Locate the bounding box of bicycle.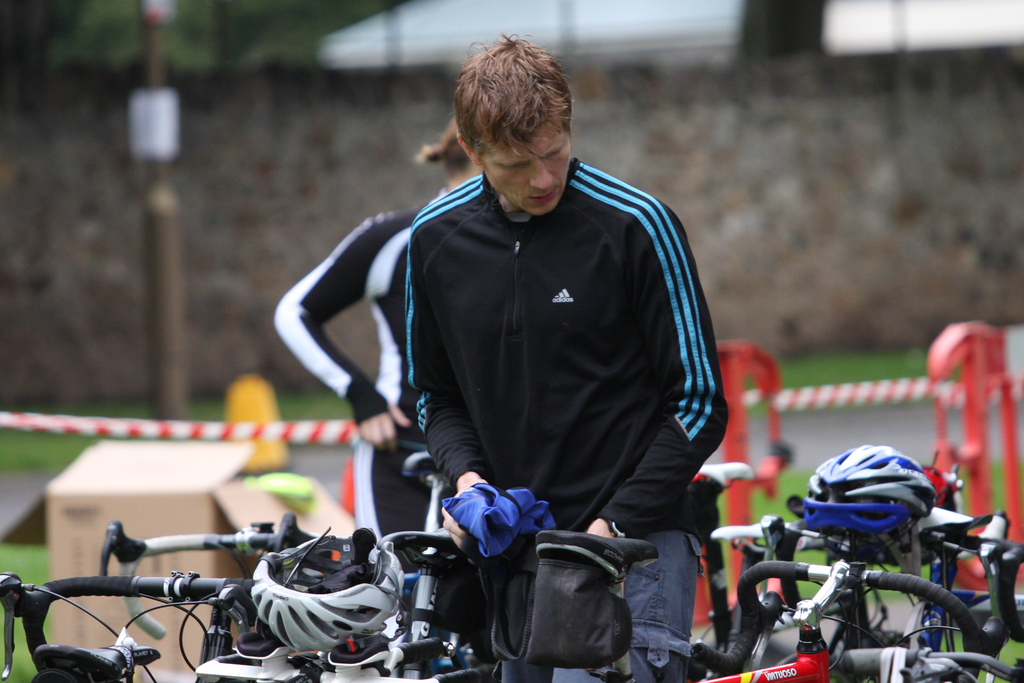
Bounding box: pyautogui.locateOnScreen(728, 554, 1016, 670).
